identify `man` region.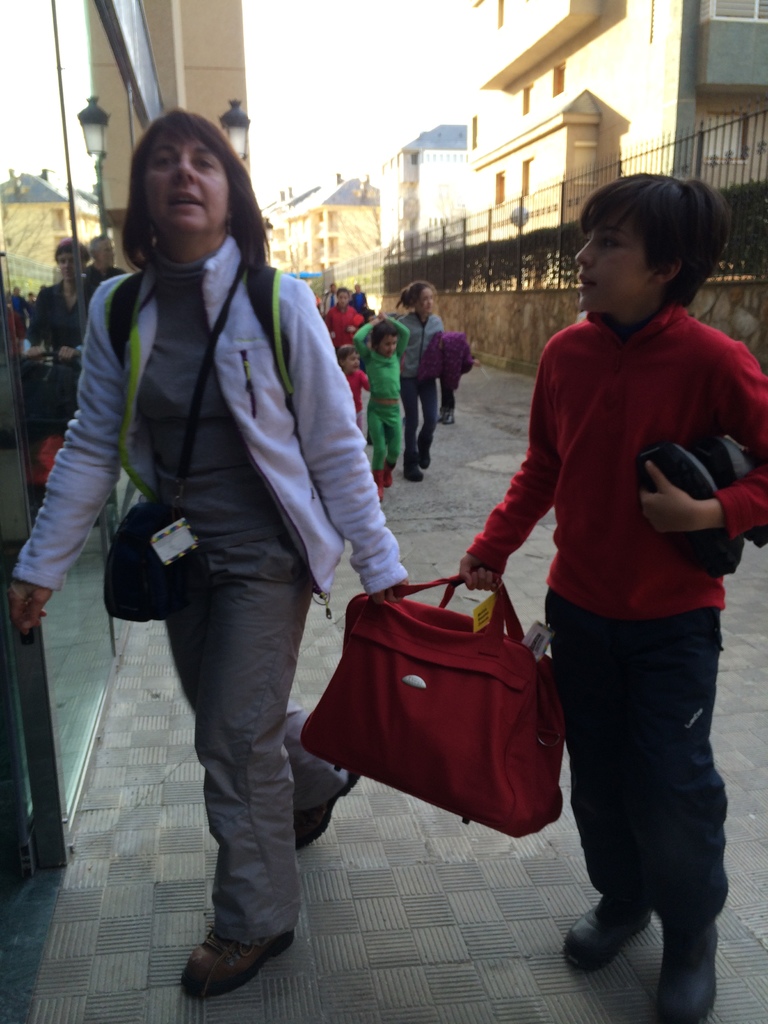
Region: select_region(324, 285, 364, 345).
